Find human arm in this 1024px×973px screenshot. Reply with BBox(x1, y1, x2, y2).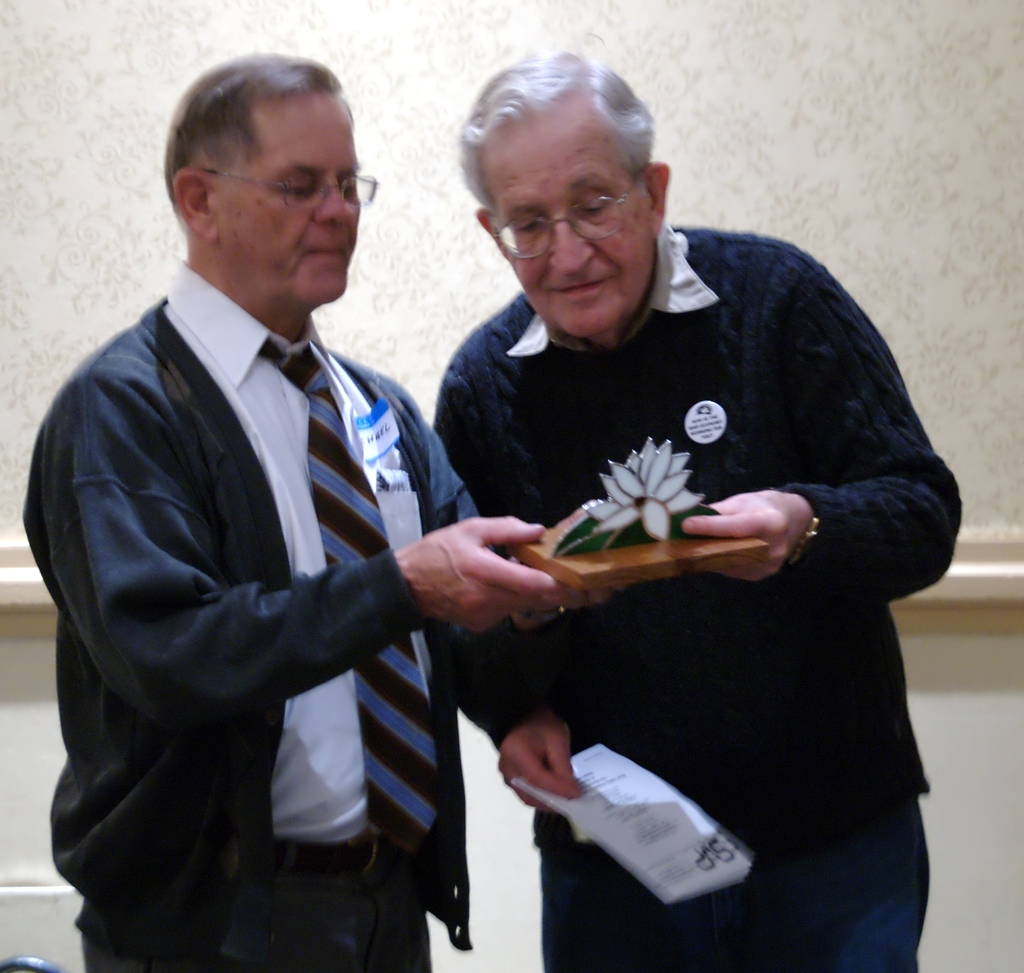
BBox(17, 370, 561, 727).
